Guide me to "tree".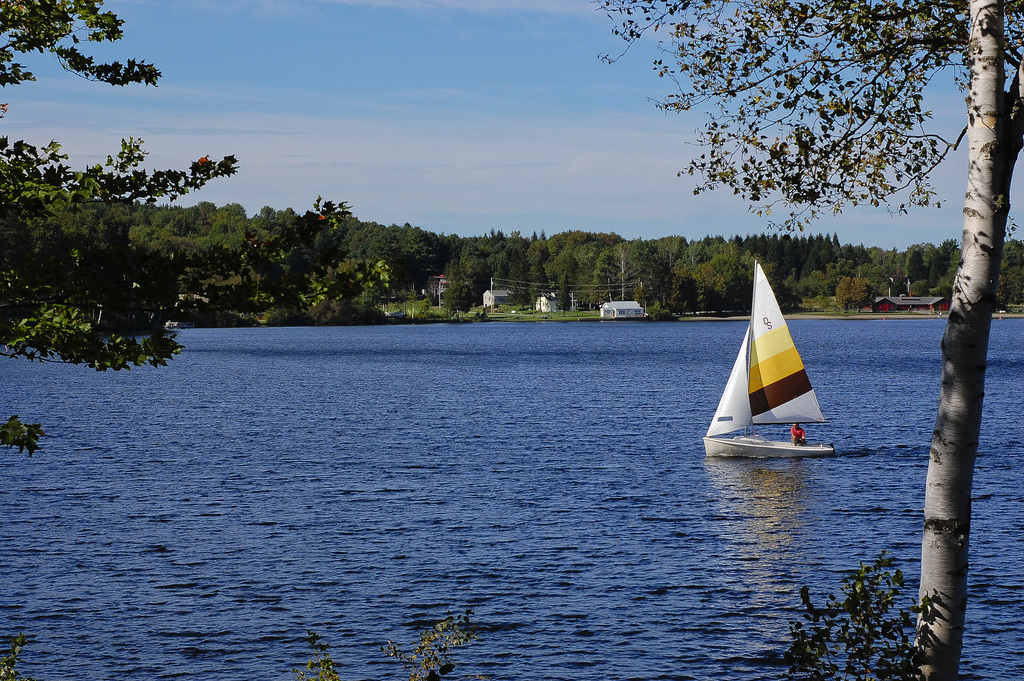
Guidance: 655:232:682:267.
